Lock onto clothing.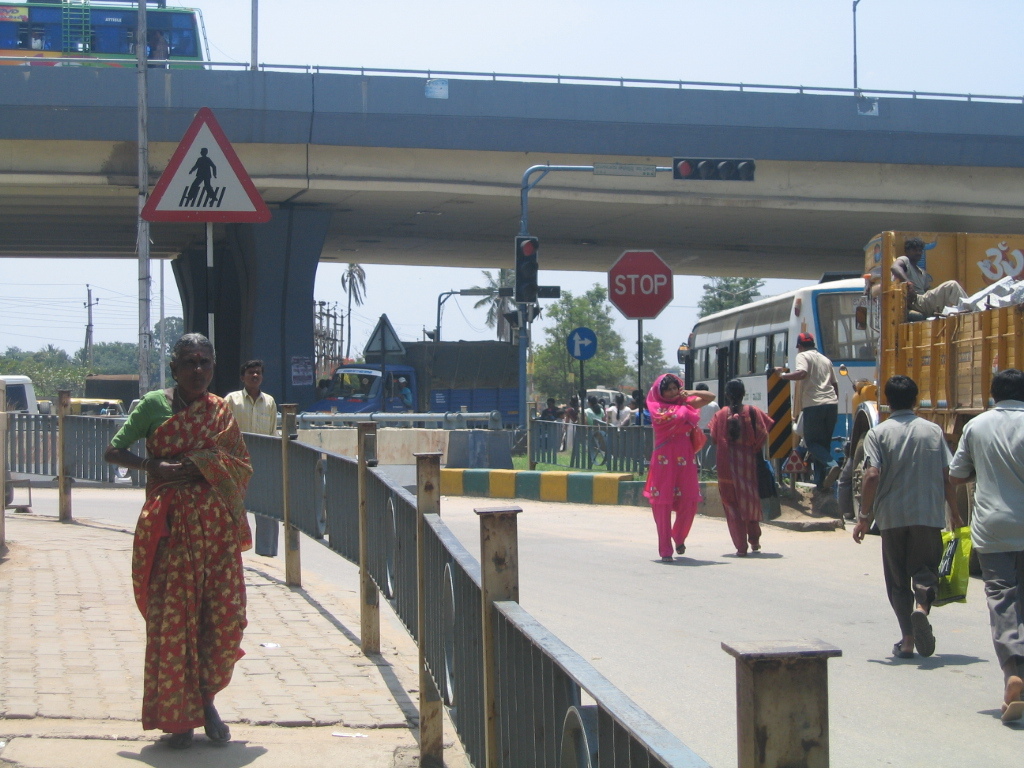
Locked: bbox=(793, 351, 840, 482).
